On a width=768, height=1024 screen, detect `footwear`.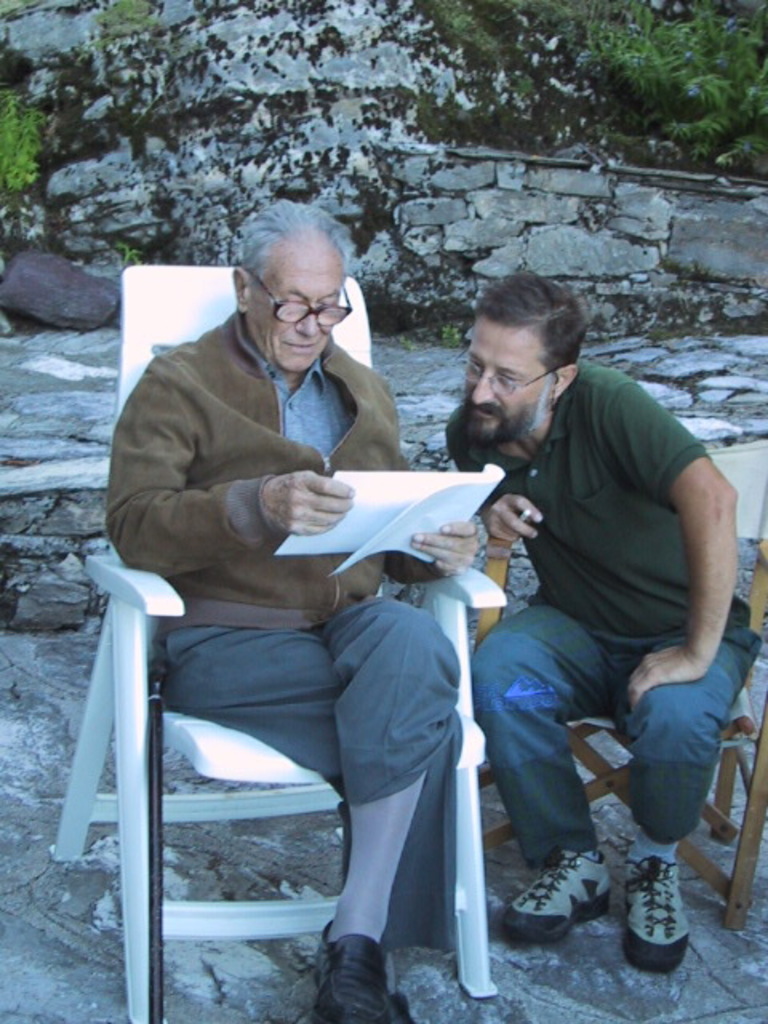
(504, 850, 605, 941).
